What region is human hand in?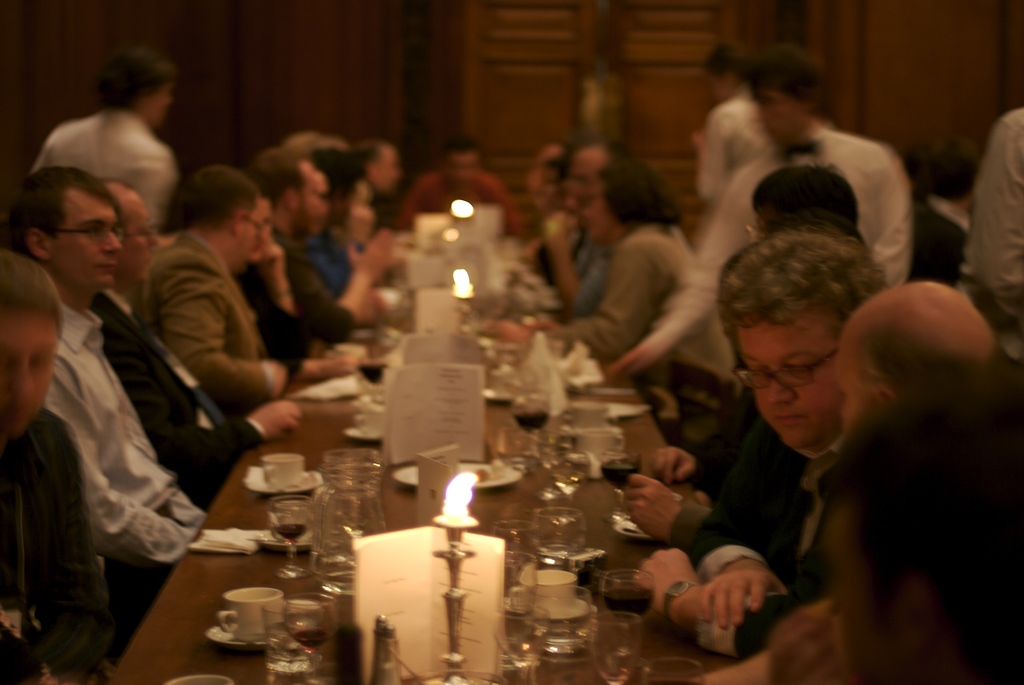
<box>486,316,531,345</box>.
